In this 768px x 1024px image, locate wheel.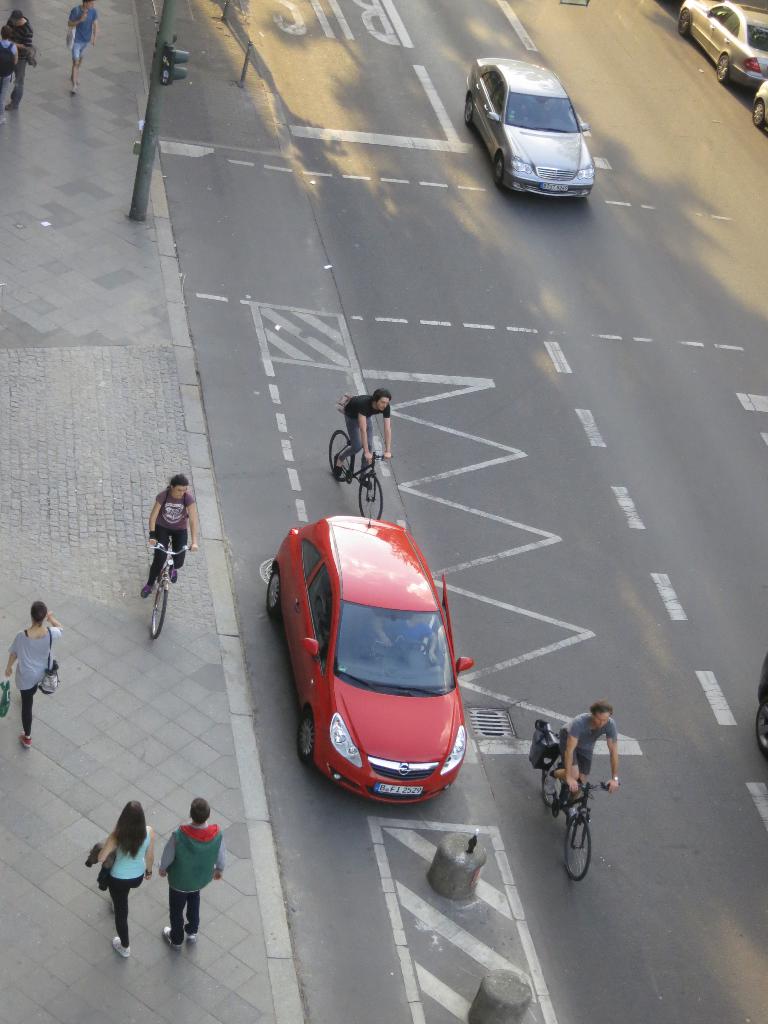
Bounding box: x1=714 y1=53 x2=732 y2=83.
